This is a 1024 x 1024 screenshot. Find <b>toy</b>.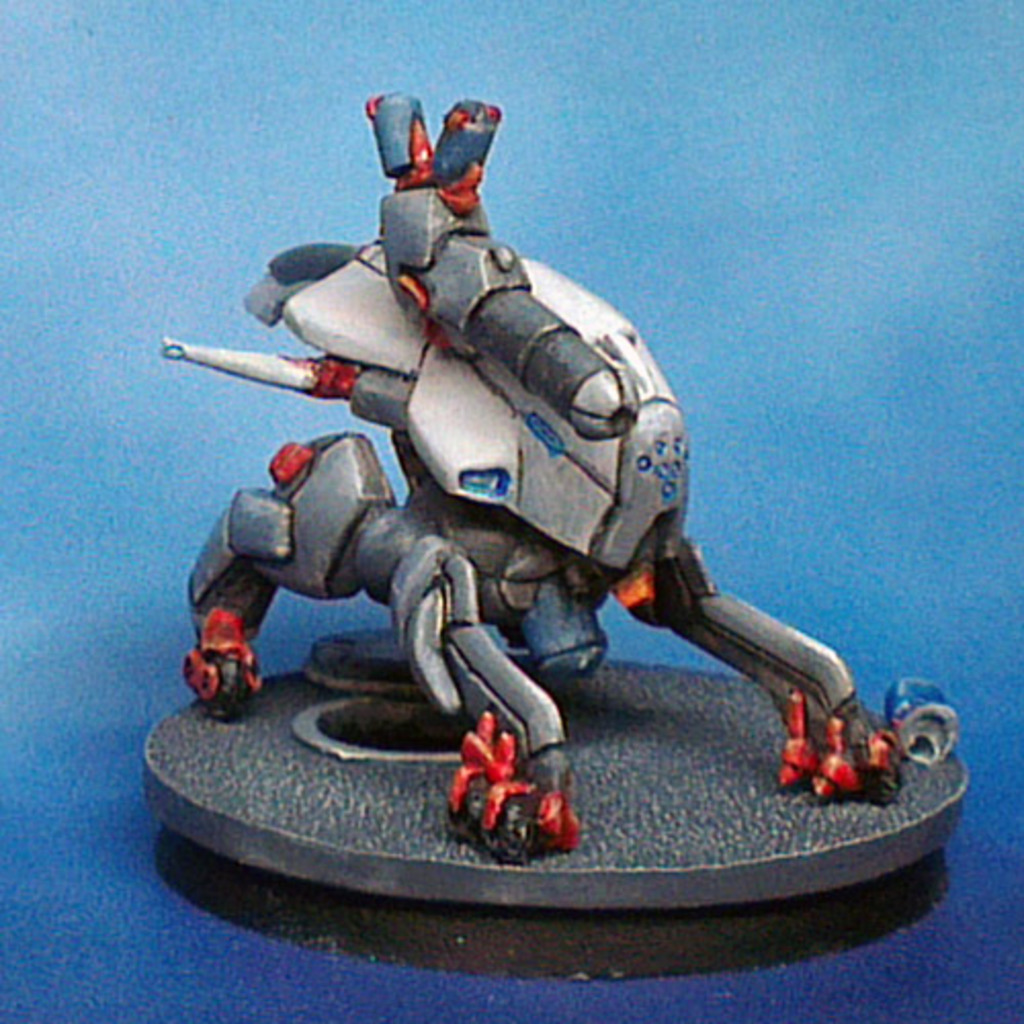
Bounding box: locate(162, 111, 940, 909).
